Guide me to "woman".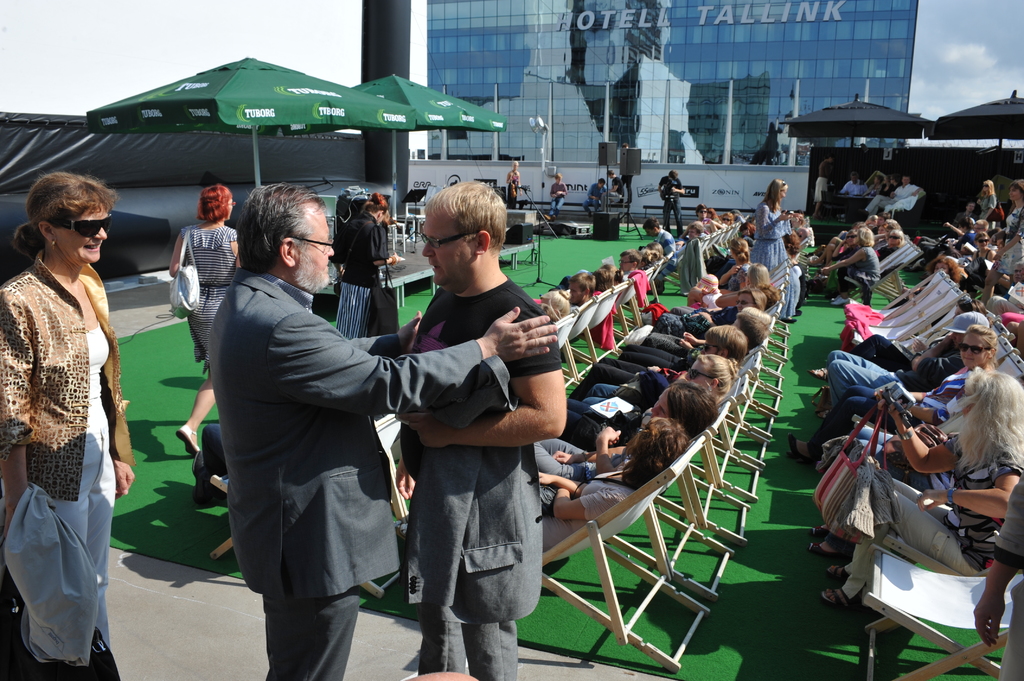
Guidance: 878/230/904/259.
